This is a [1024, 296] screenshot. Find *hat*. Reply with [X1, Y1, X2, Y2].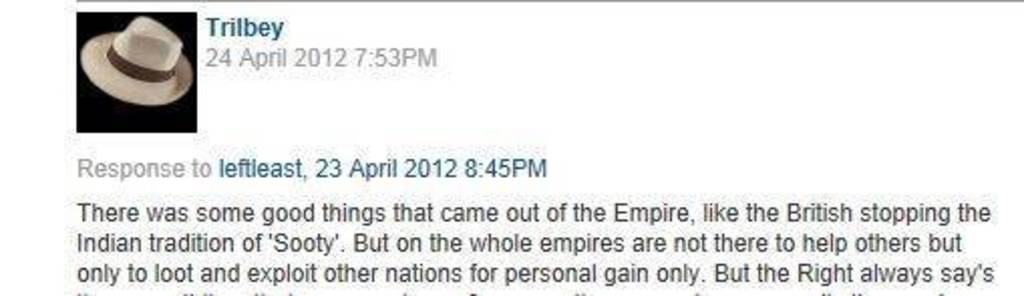
[80, 16, 195, 107].
